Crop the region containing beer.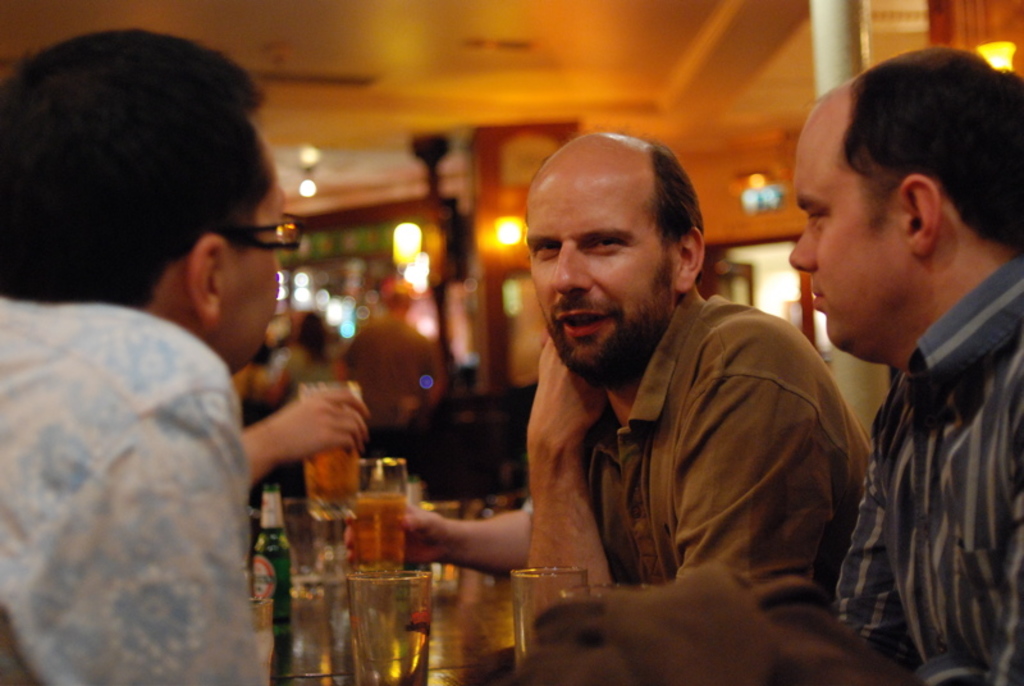
Crop region: 346, 453, 416, 575.
